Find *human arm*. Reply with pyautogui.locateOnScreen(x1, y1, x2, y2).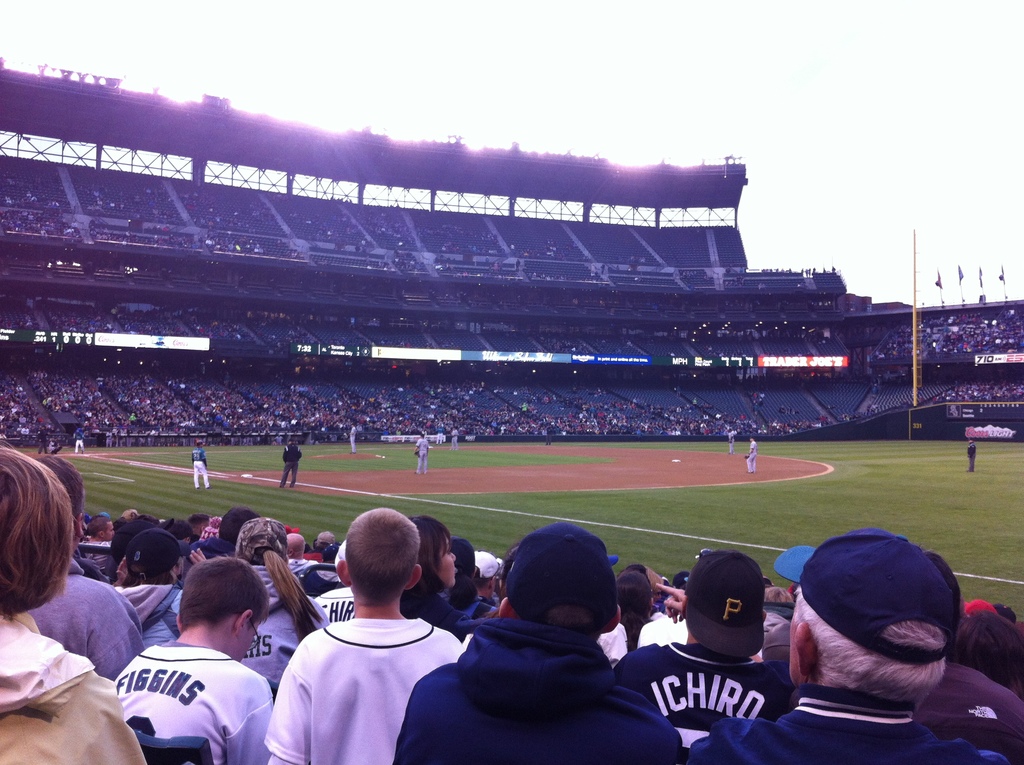
pyautogui.locateOnScreen(650, 571, 699, 630).
